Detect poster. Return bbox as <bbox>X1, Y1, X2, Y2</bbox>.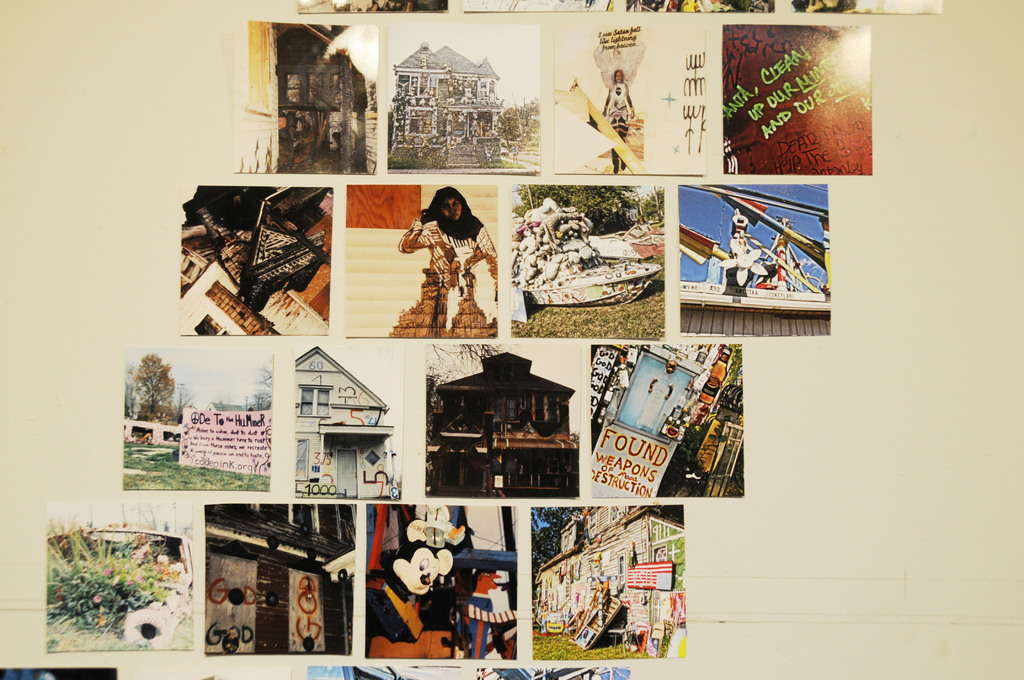
<bbox>674, 182, 829, 338</bbox>.
